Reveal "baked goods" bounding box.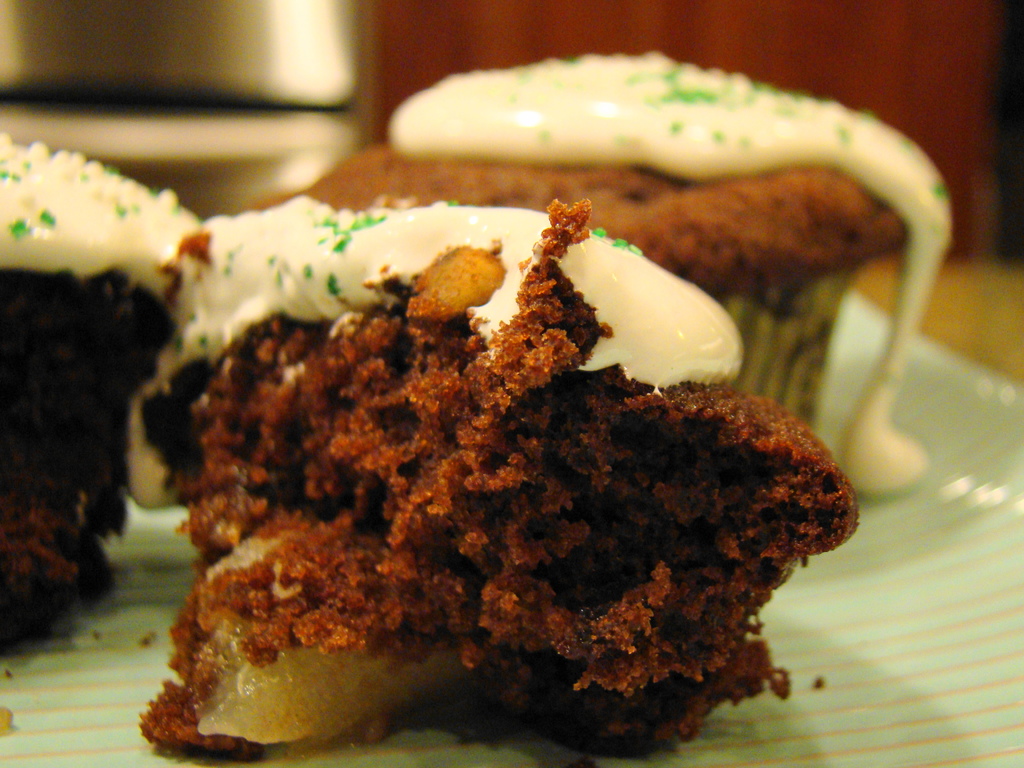
Revealed: (0,128,210,660).
